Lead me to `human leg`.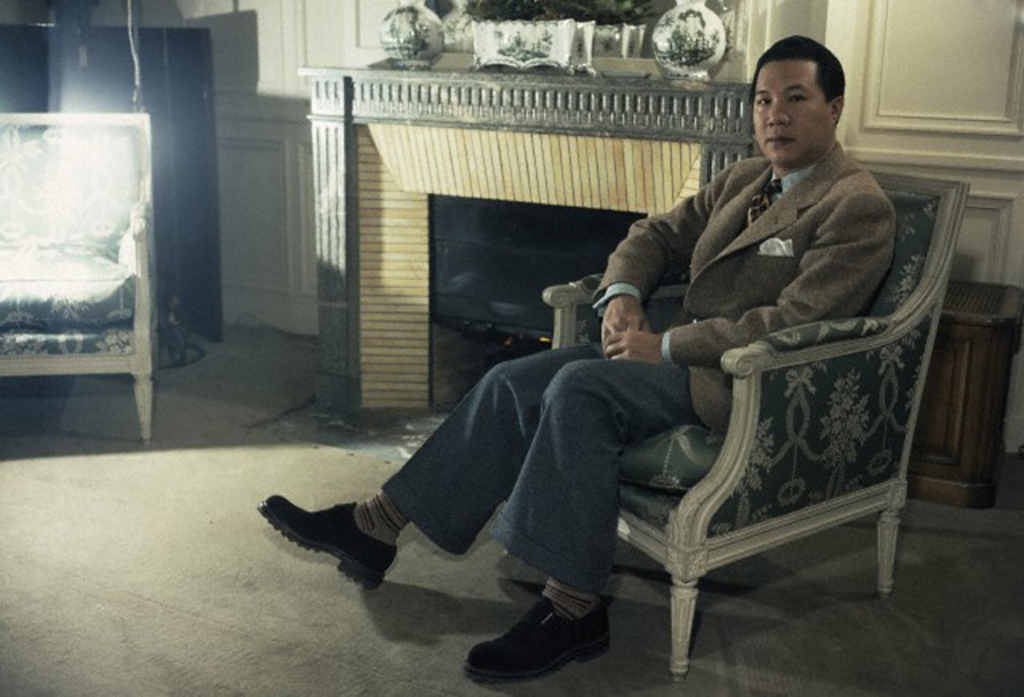
Lead to rect(253, 340, 600, 590).
